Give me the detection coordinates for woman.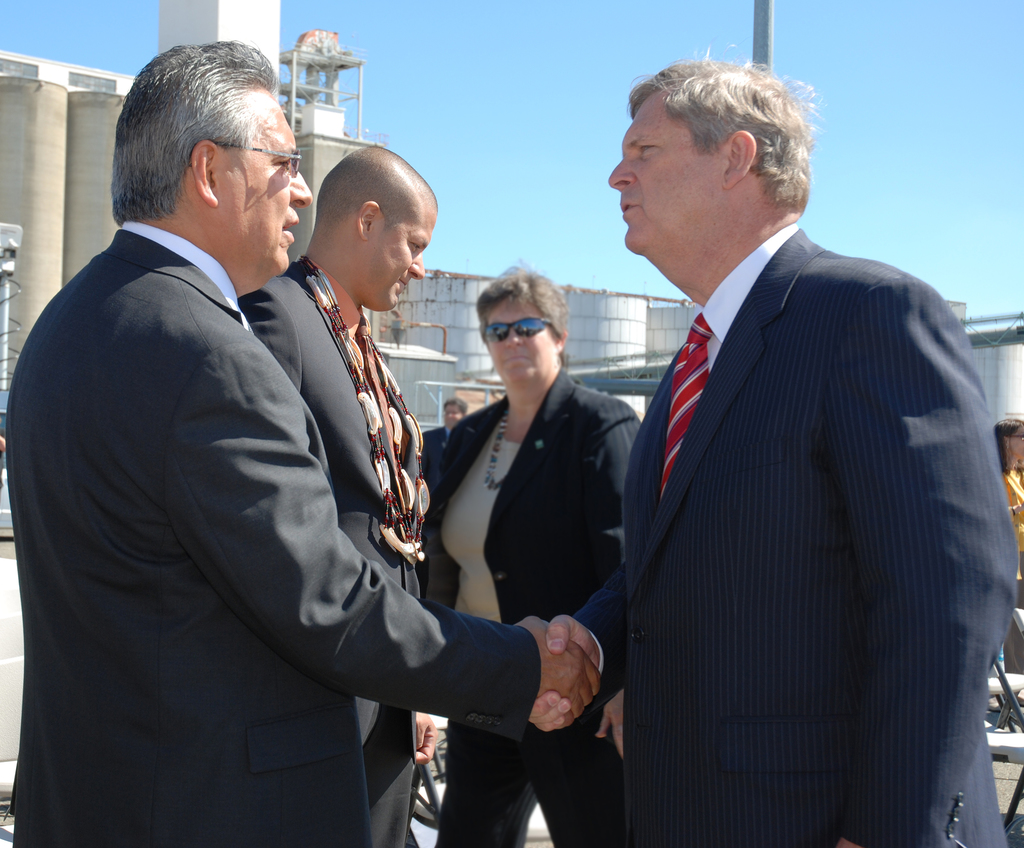
BBox(407, 217, 644, 831).
